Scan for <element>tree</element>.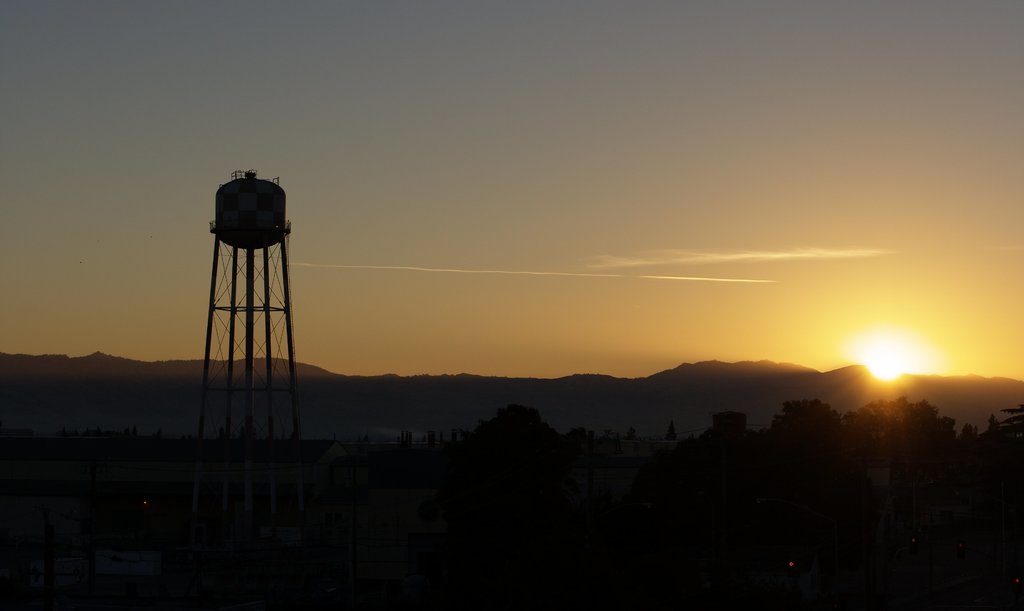
Scan result: 844, 393, 956, 447.
